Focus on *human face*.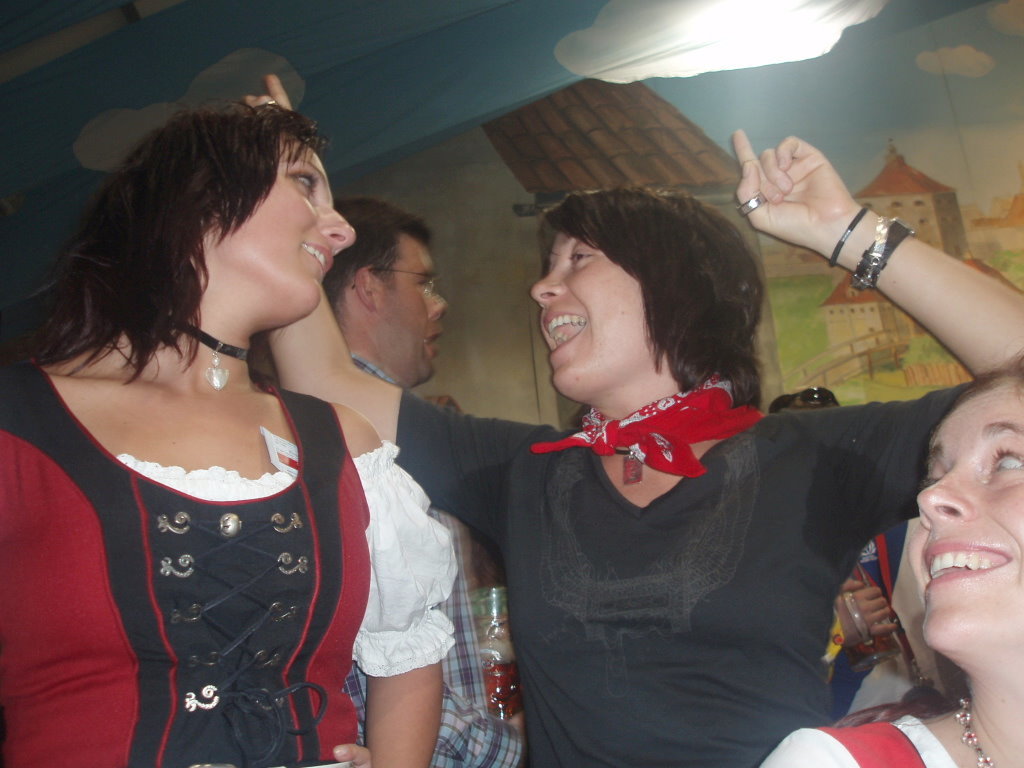
Focused at 919,382,1023,652.
